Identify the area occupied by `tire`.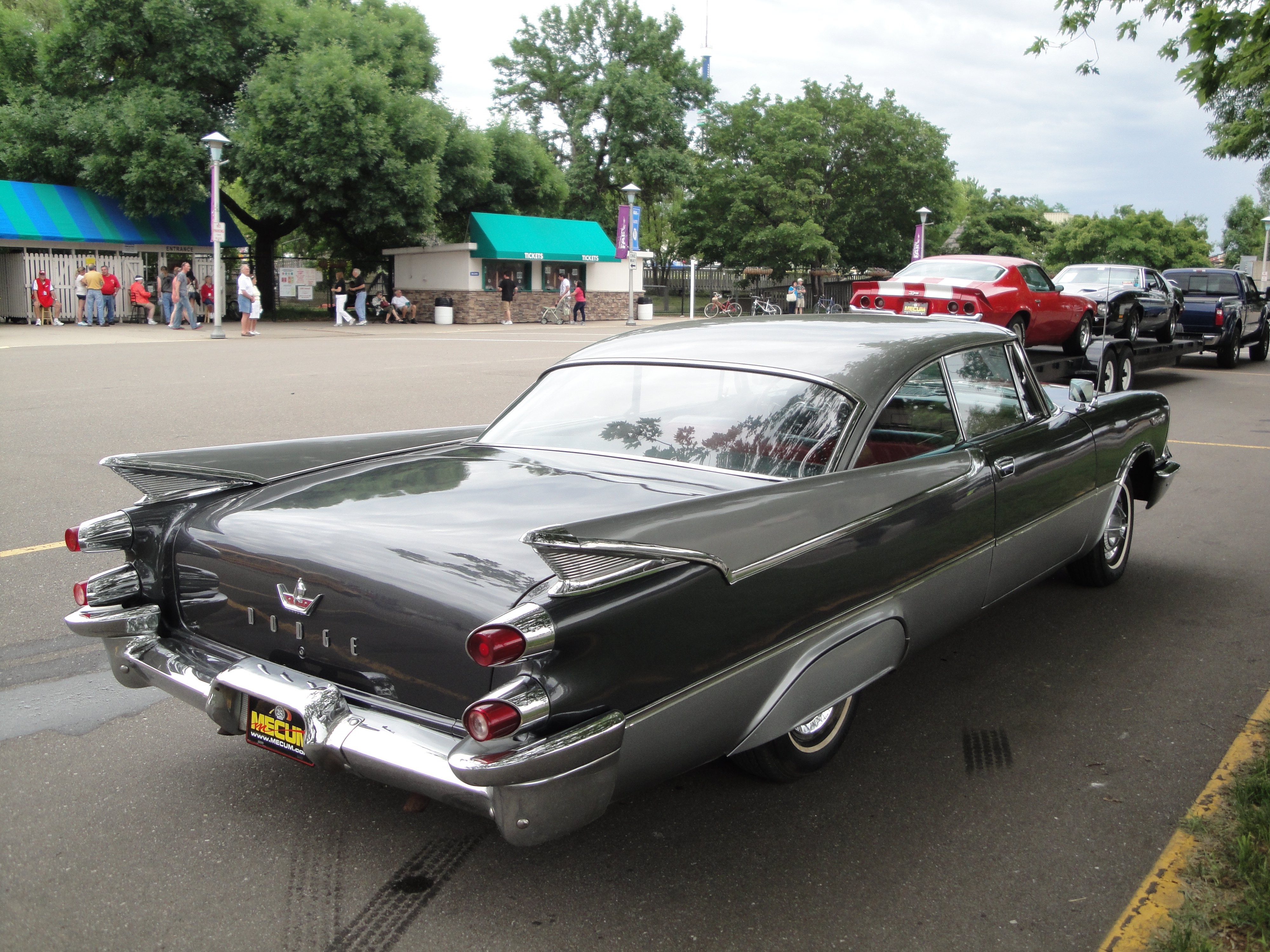
Area: bbox=(387, 106, 395, 117).
